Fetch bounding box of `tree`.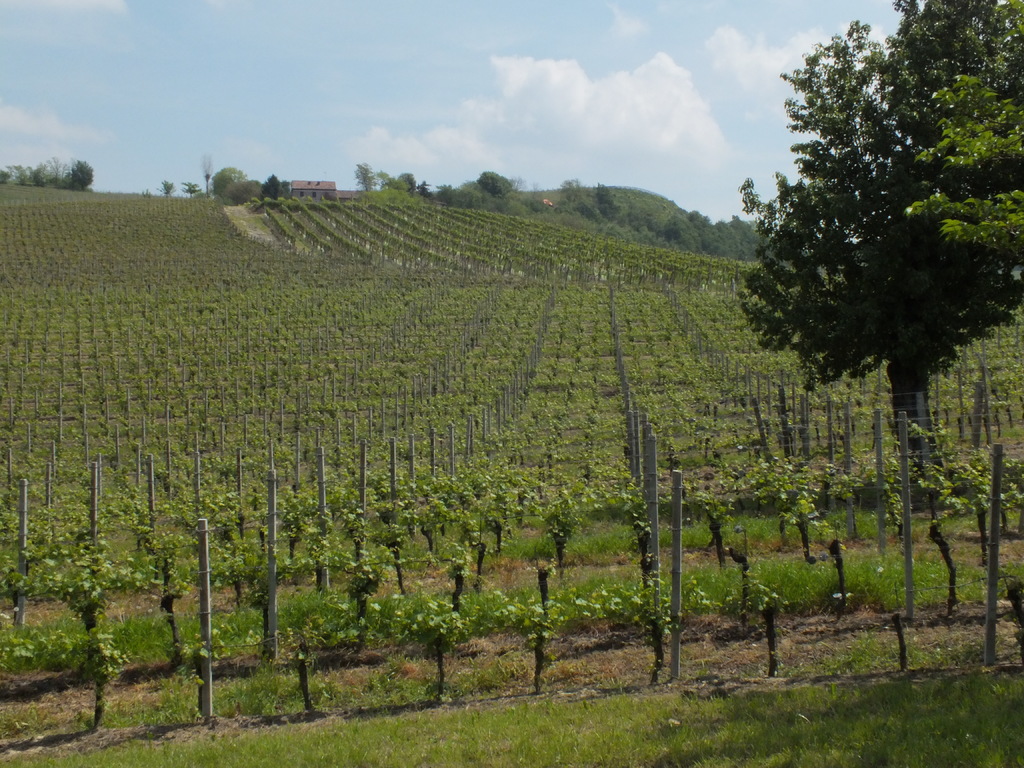
Bbox: (x1=351, y1=159, x2=378, y2=192).
